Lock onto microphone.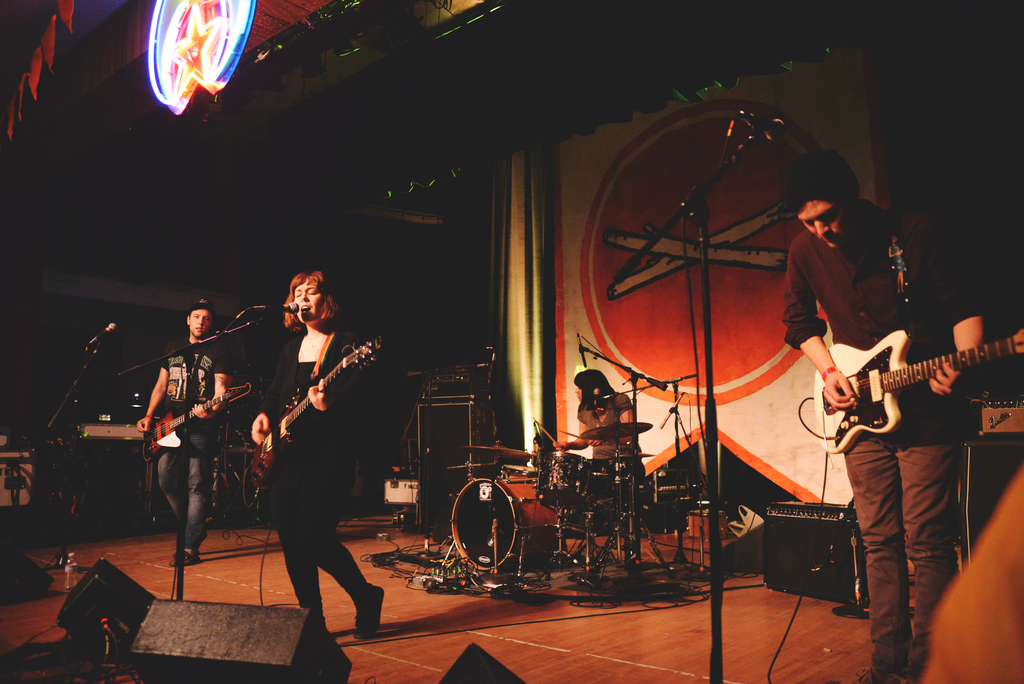
Locked: left=92, top=322, right=114, bottom=352.
